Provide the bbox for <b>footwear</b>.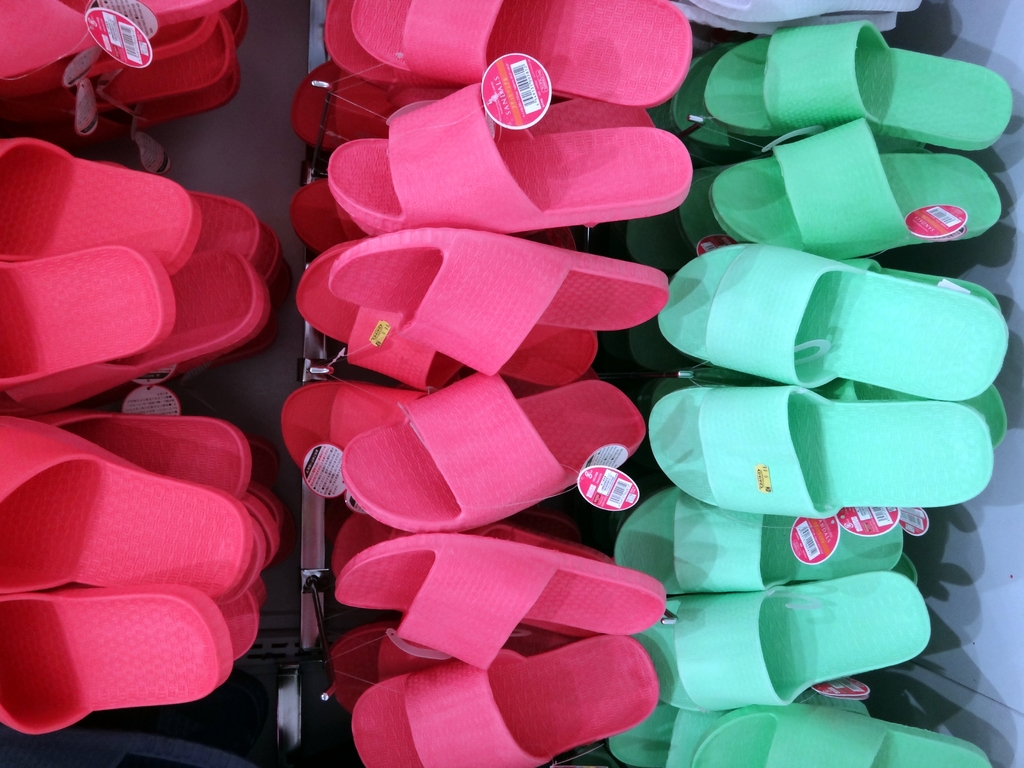
bbox(703, 118, 1000, 233).
